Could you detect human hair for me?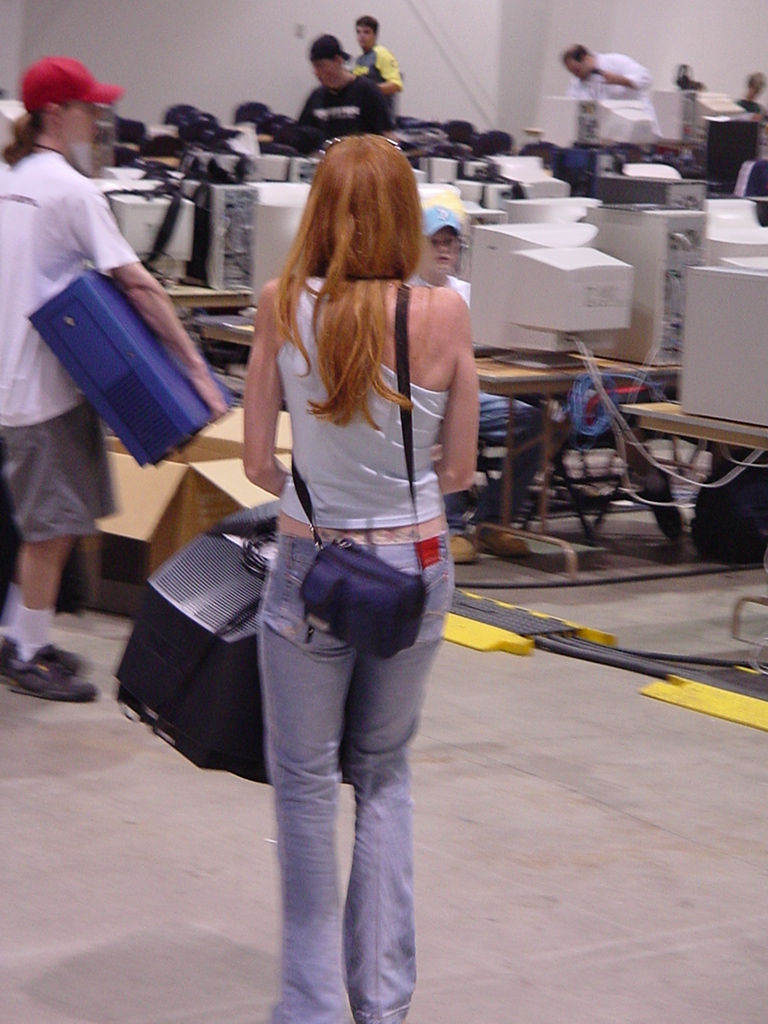
Detection result: bbox(355, 13, 383, 34).
